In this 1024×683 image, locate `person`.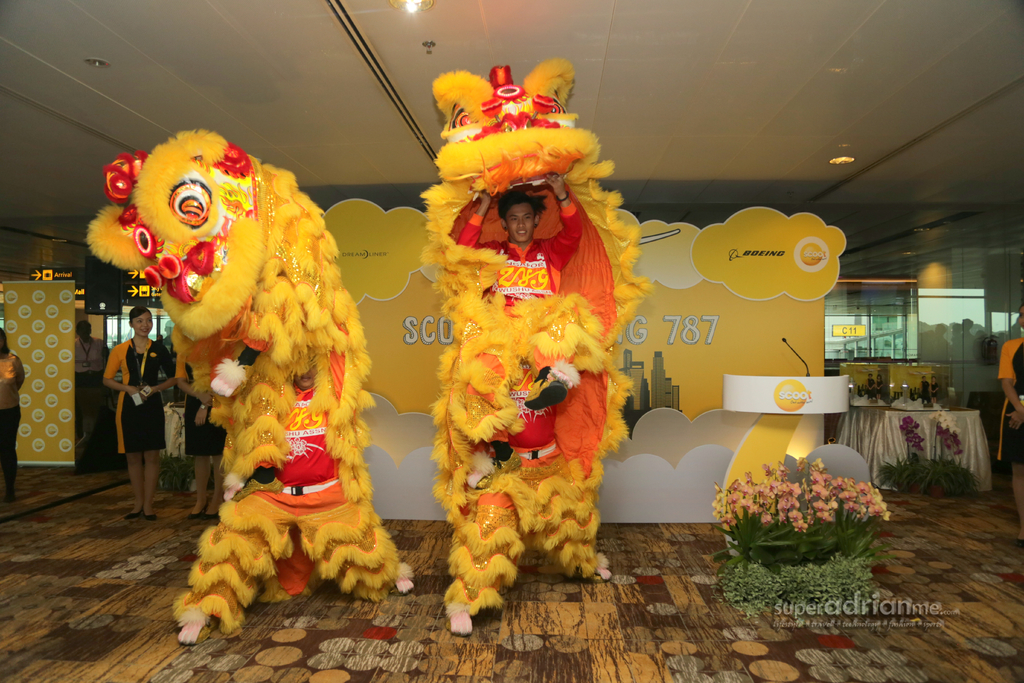
Bounding box: [173,348,234,516].
